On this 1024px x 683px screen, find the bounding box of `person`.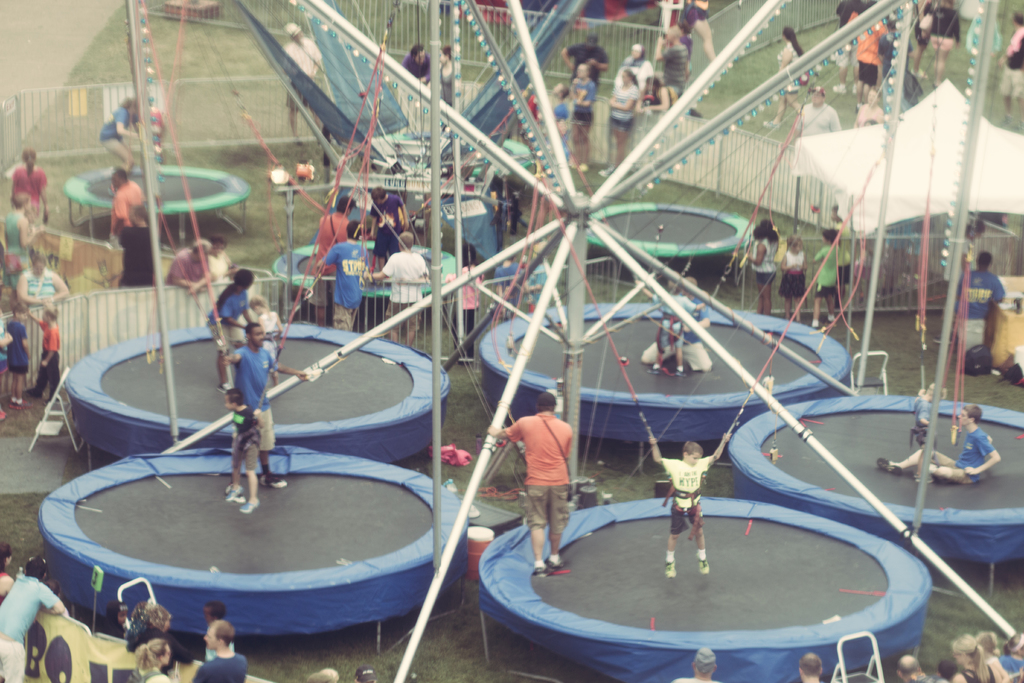
Bounding box: Rect(0, 554, 68, 682).
